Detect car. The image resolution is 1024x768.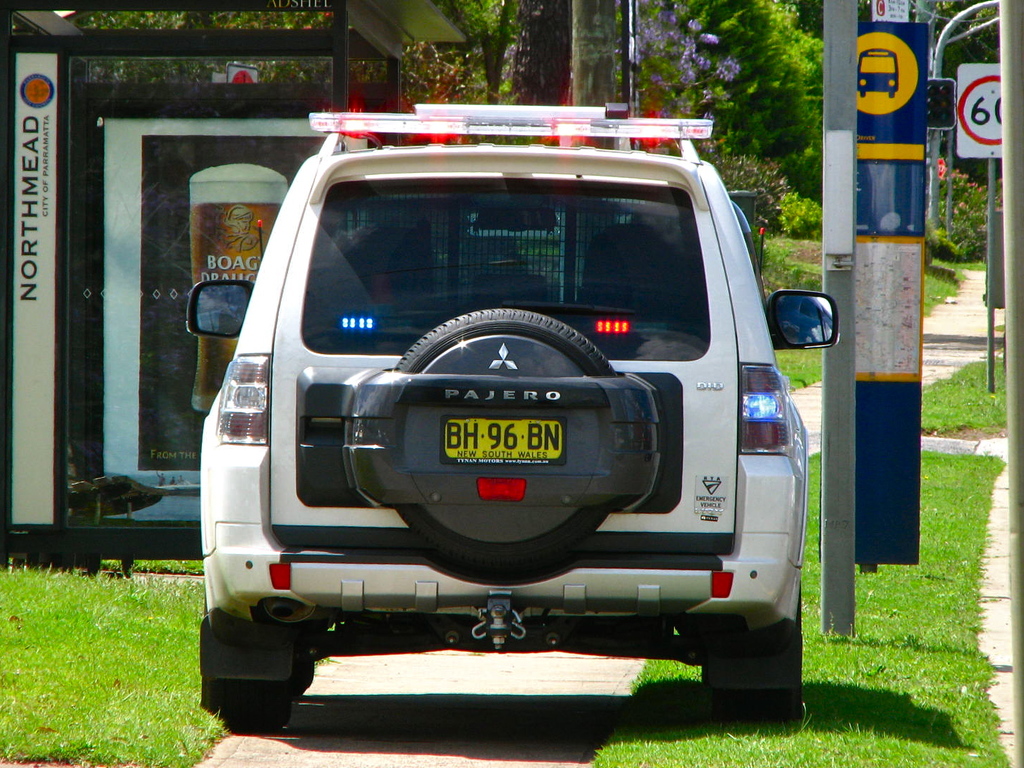
x1=179, y1=103, x2=830, y2=735.
